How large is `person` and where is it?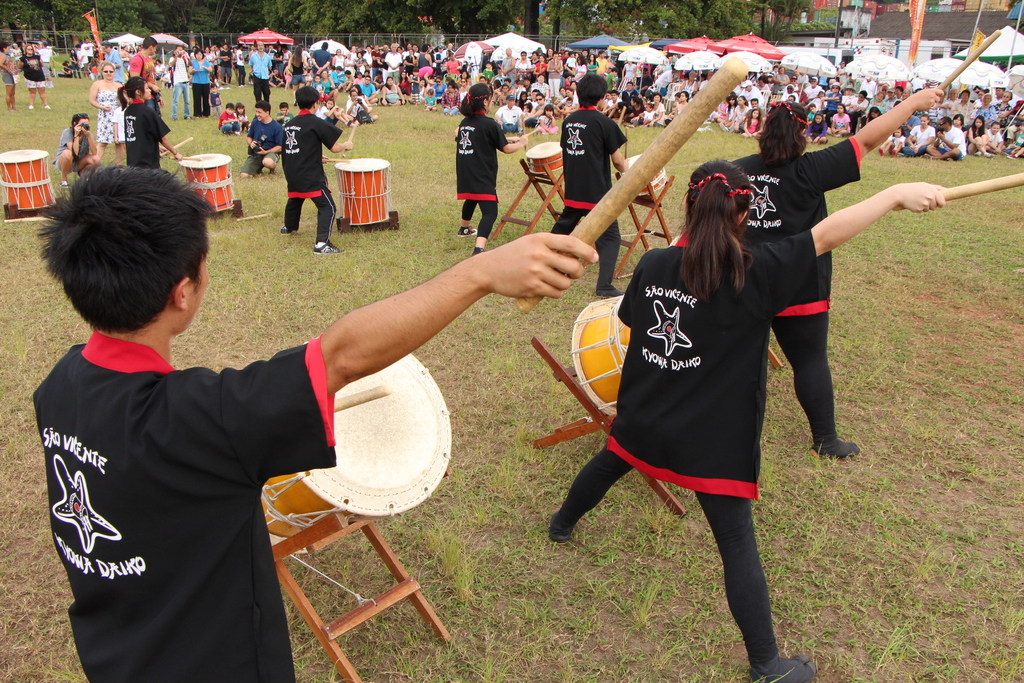
Bounding box: box(116, 83, 182, 165).
